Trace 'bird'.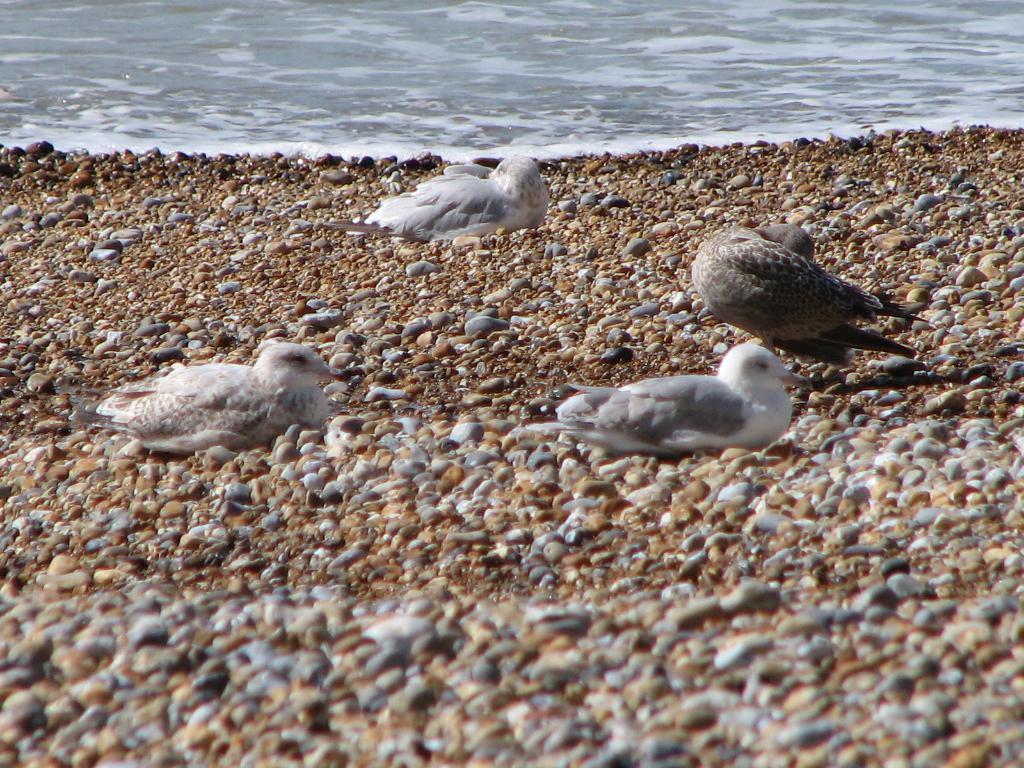
Traced to <region>99, 327, 342, 459</region>.
